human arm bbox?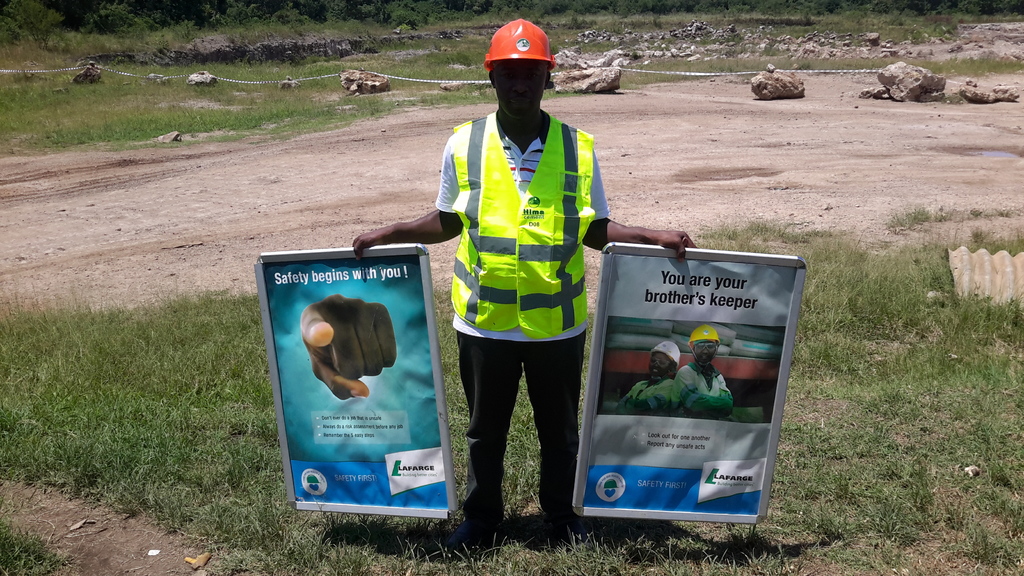
<box>582,155,696,257</box>
